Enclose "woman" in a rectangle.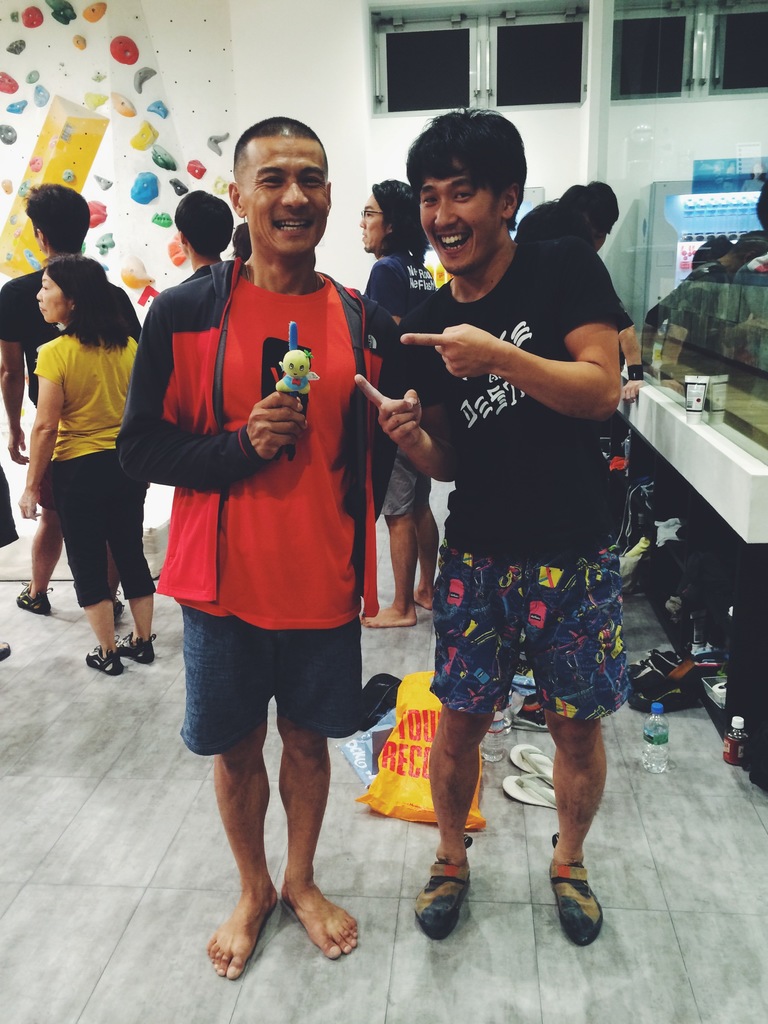
bbox(15, 260, 167, 676).
